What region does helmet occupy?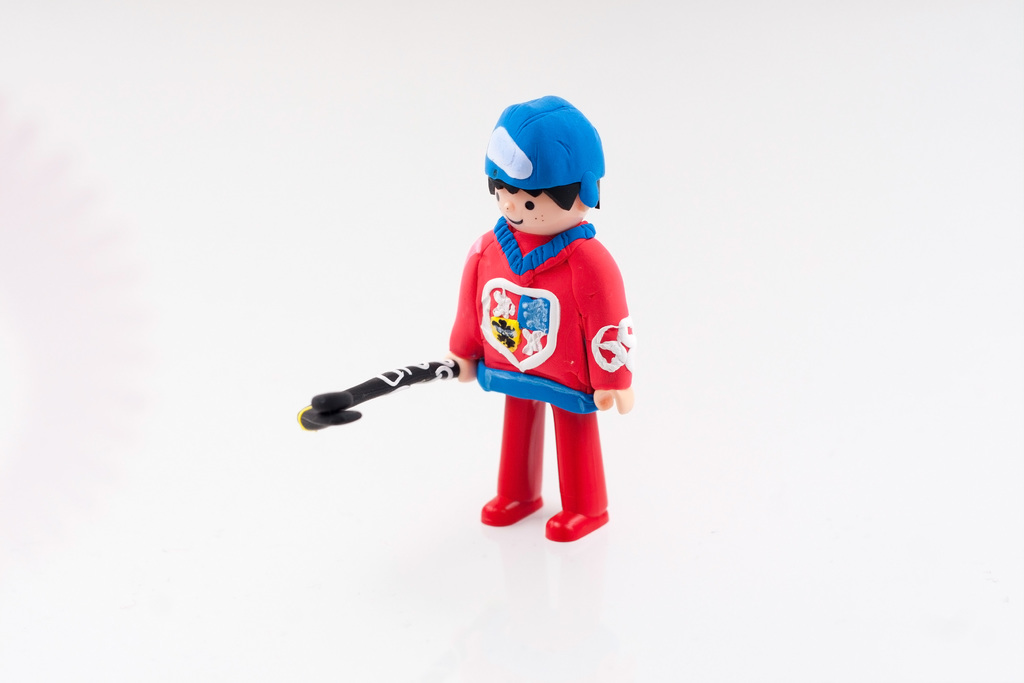
477, 99, 604, 243.
